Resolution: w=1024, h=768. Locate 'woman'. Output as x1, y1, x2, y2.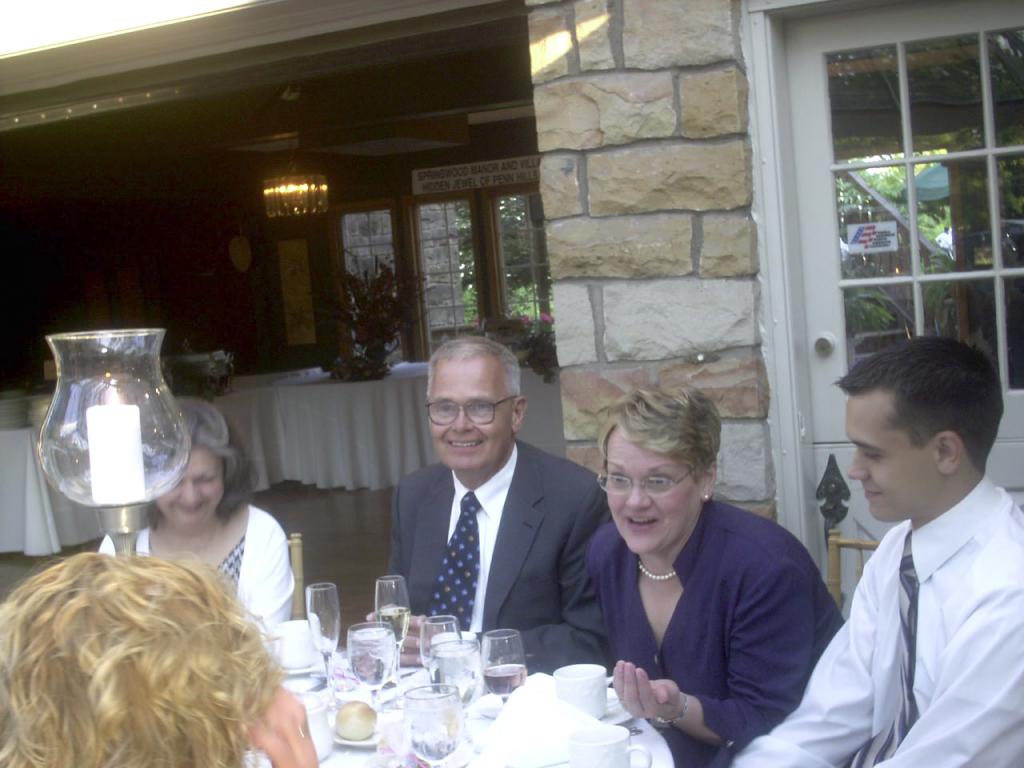
90, 394, 295, 635.
